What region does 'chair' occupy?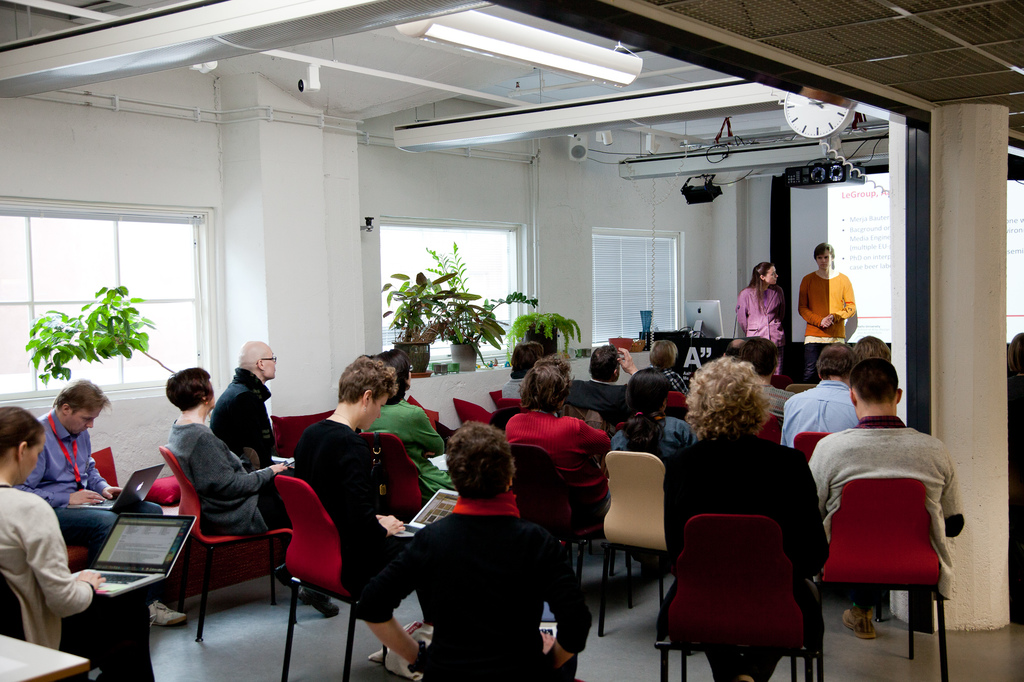
crop(794, 433, 825, 457).
